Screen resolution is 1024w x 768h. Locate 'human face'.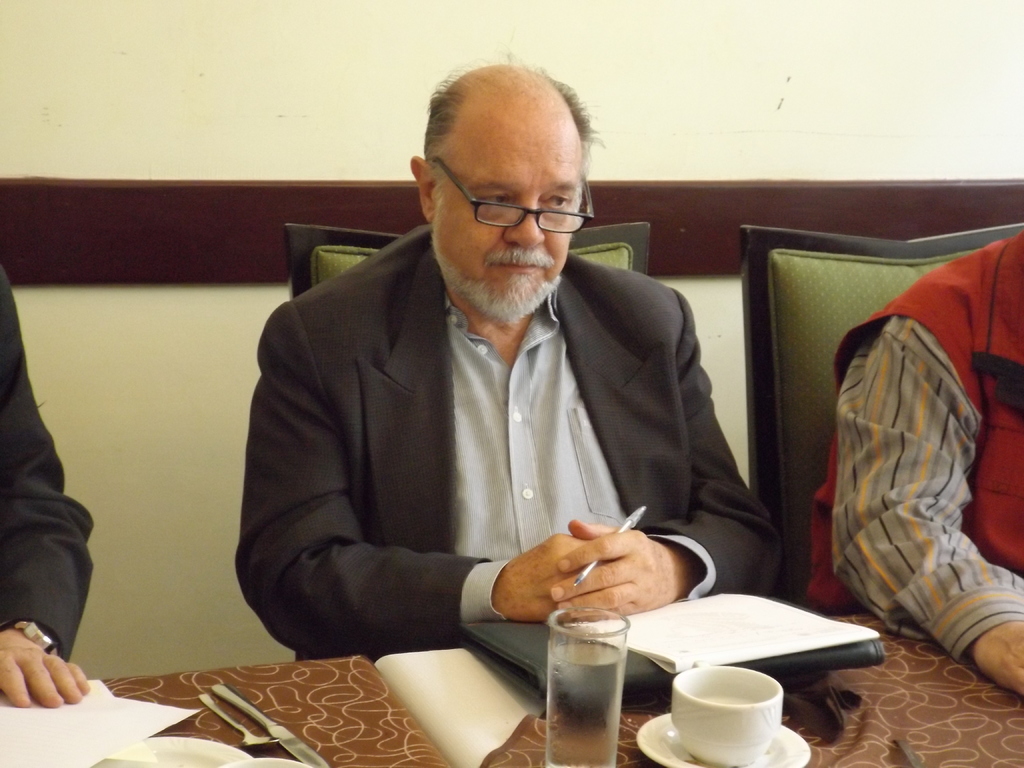
l=427, t=140, r=576, b=310.
